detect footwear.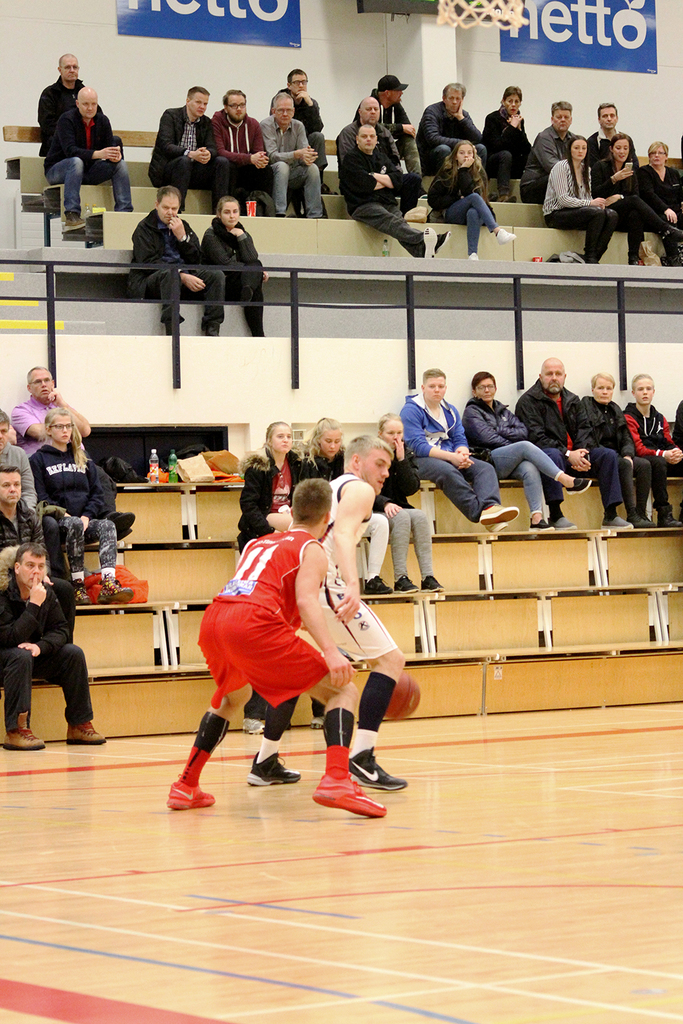
Detected at [658, 513, 682, 528].
